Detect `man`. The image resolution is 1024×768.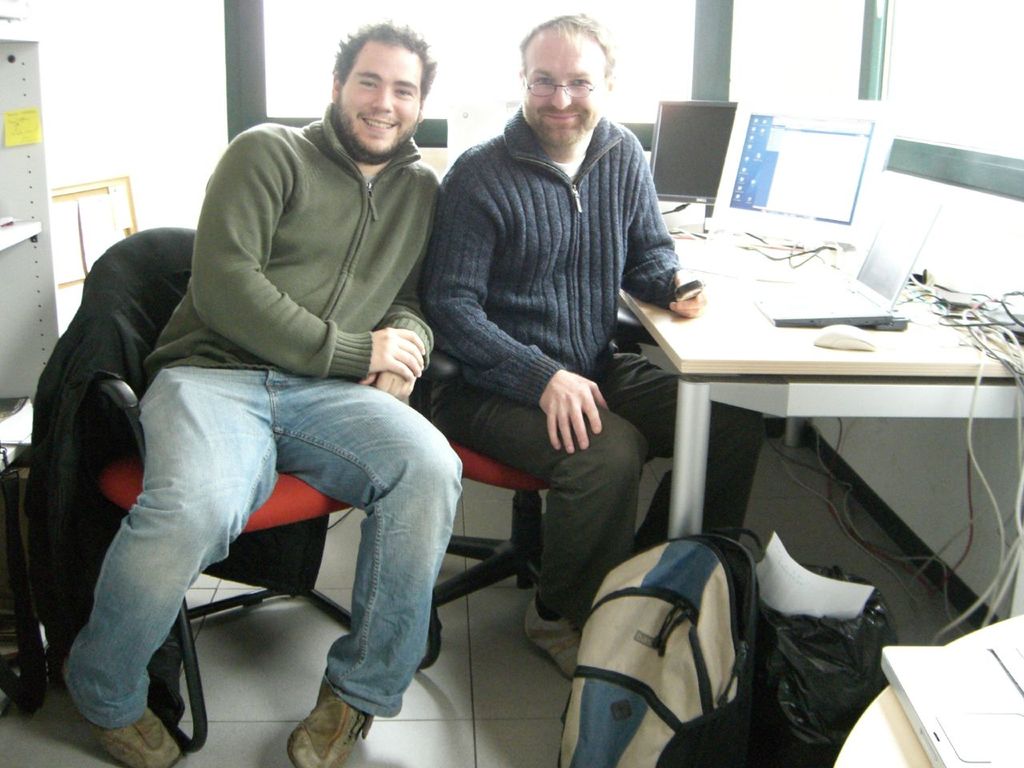
locate(58, 12, 454, 767).
